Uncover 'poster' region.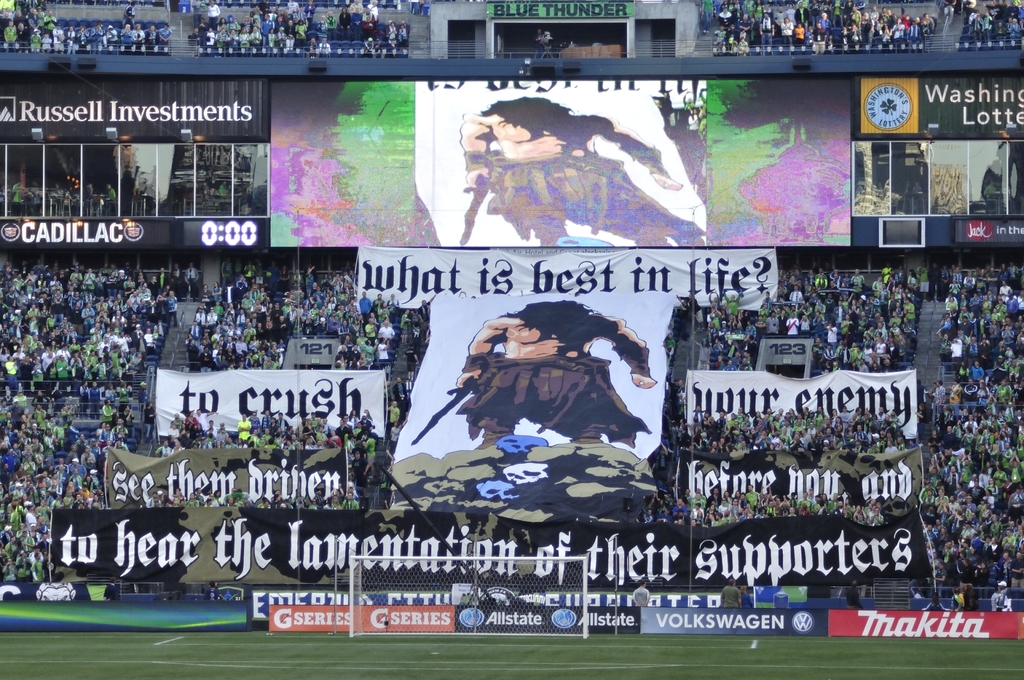
Uncovered: locate(108, 439, 350, 506).
